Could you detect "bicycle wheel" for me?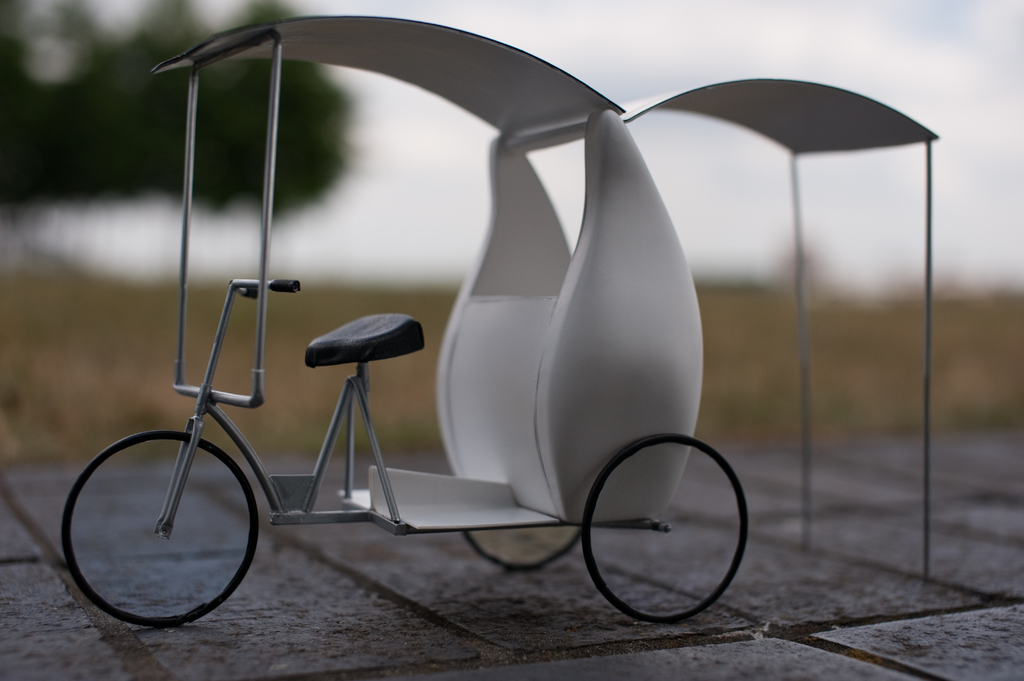
Detection result: l=59, t=429, r=258, b=625.
